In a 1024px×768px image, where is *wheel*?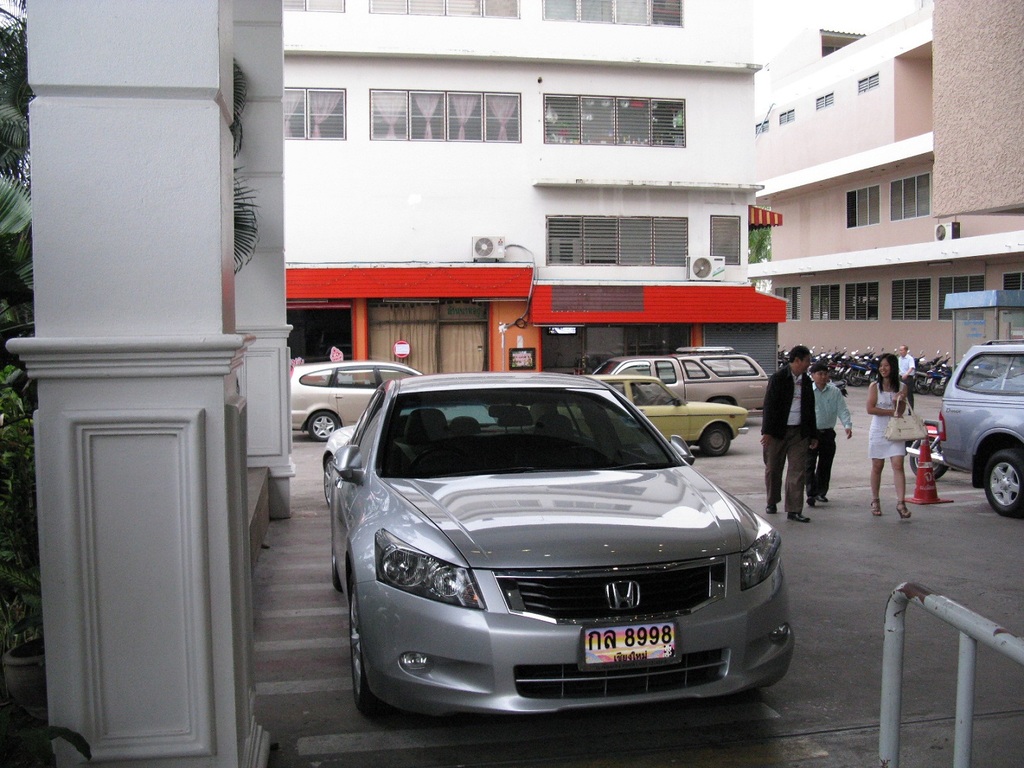
x1=332, y1=547, x2=340, y2=590.
